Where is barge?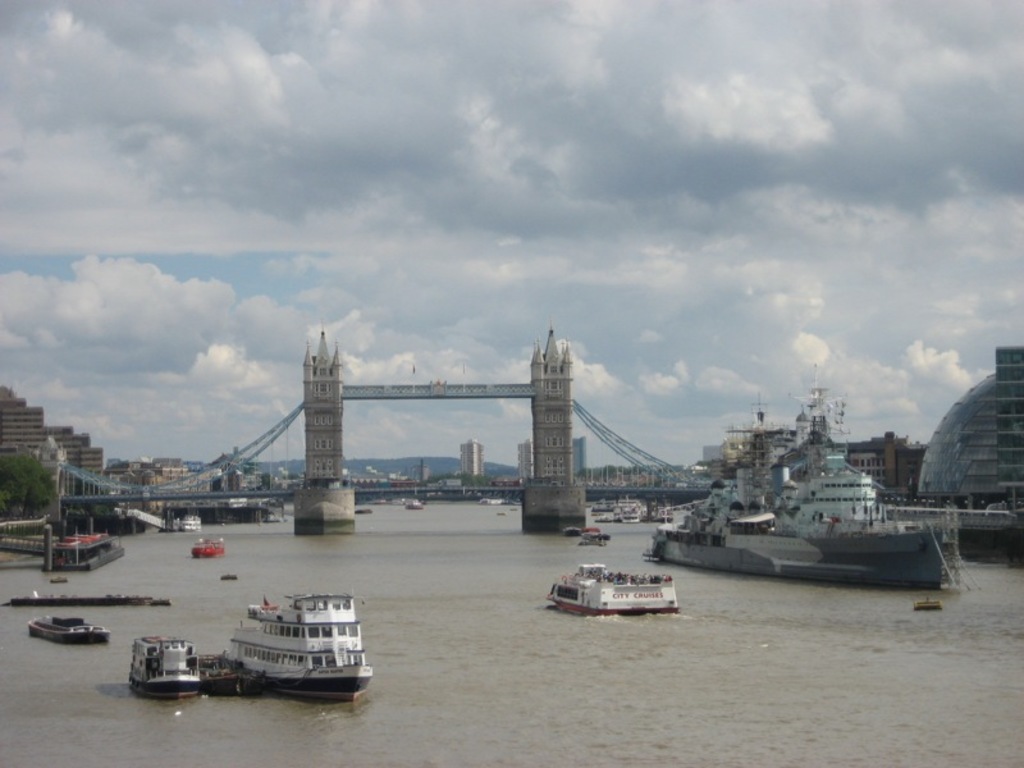
230, 590, 372, 701.
